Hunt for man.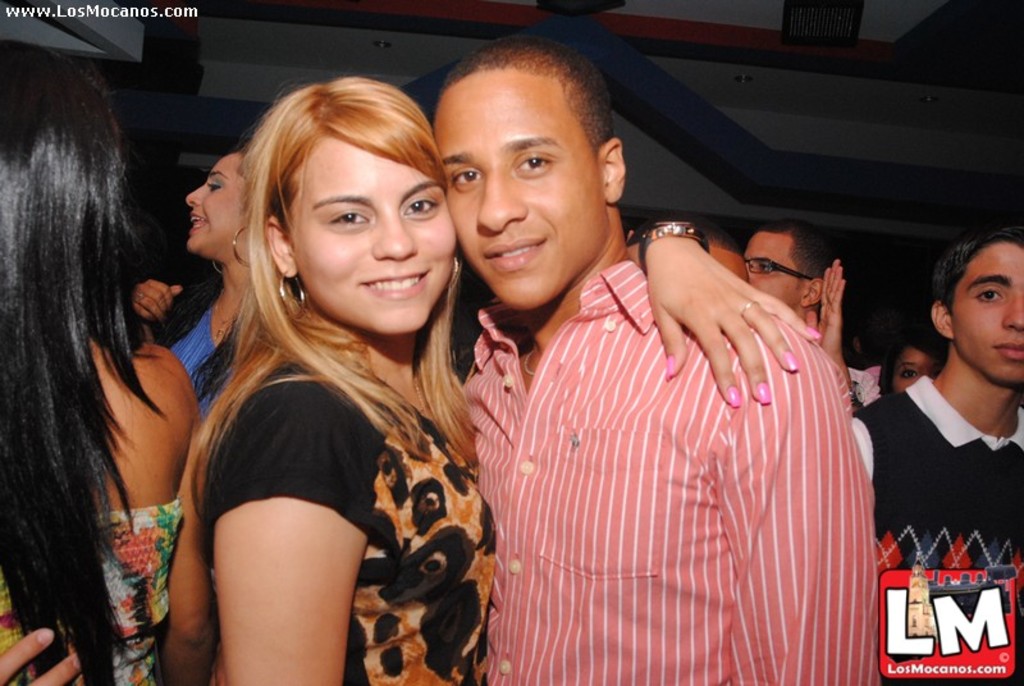
Hunted down at crop(433, 32, 882, 685).
